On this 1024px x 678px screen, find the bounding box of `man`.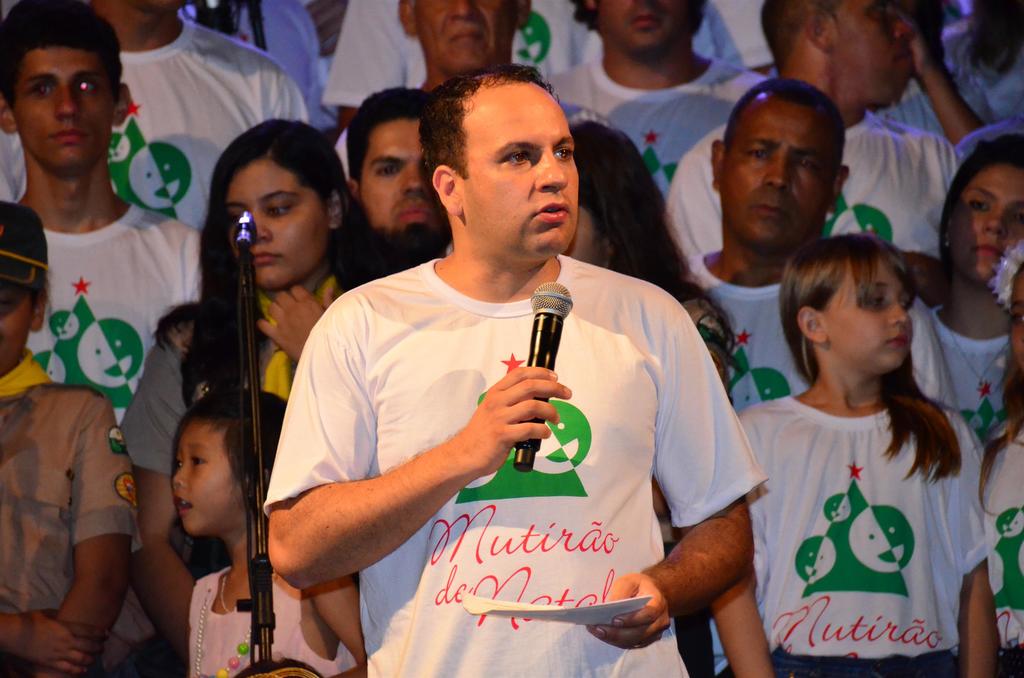
Bounding box: <region>663, 0, 987, 261</region>.
